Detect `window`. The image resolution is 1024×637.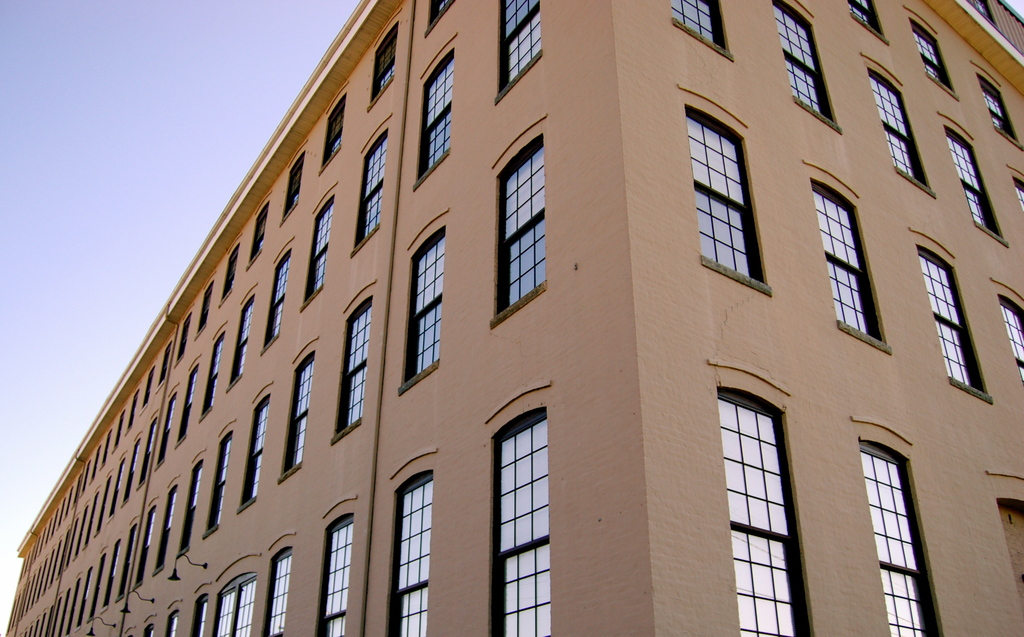
(left=263, top=256, right=289, bottom=346).
